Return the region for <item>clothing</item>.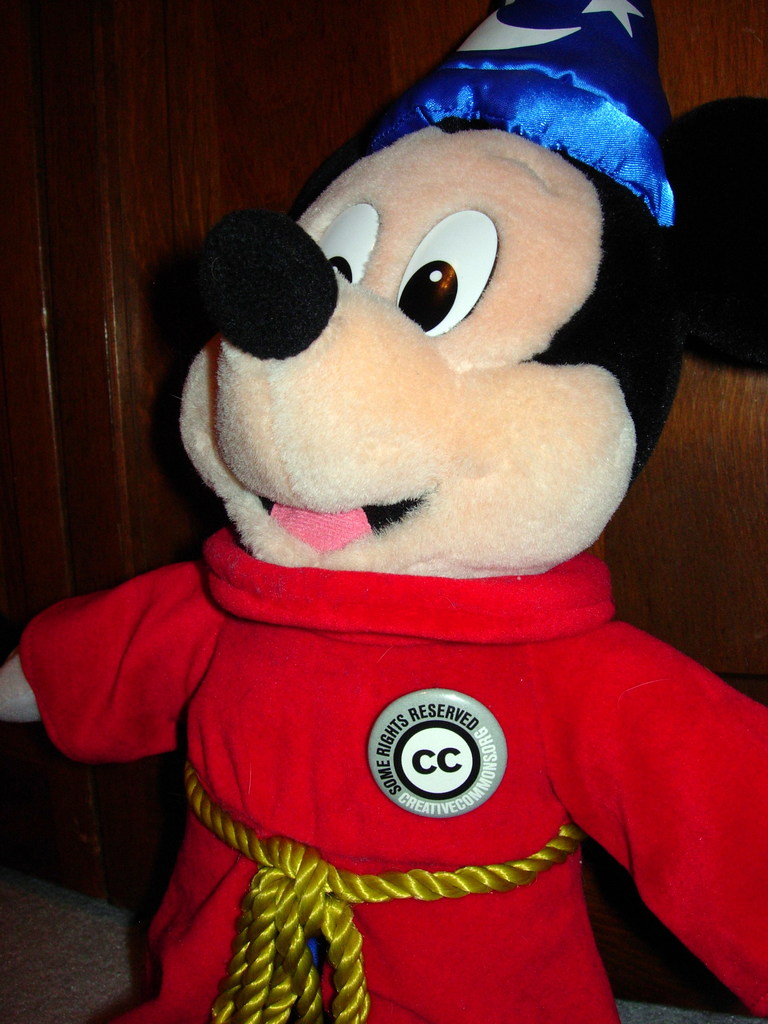
30, 506, 708, 984.
